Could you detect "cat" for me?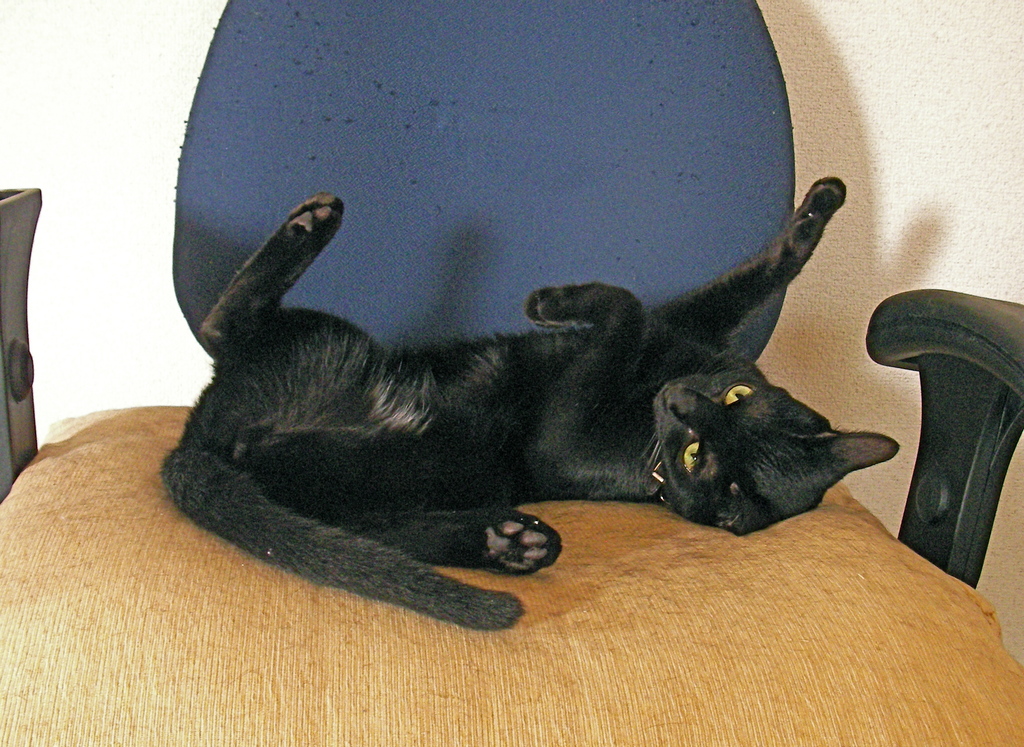
Detection result: select_region(155, 175, 906, 636).
